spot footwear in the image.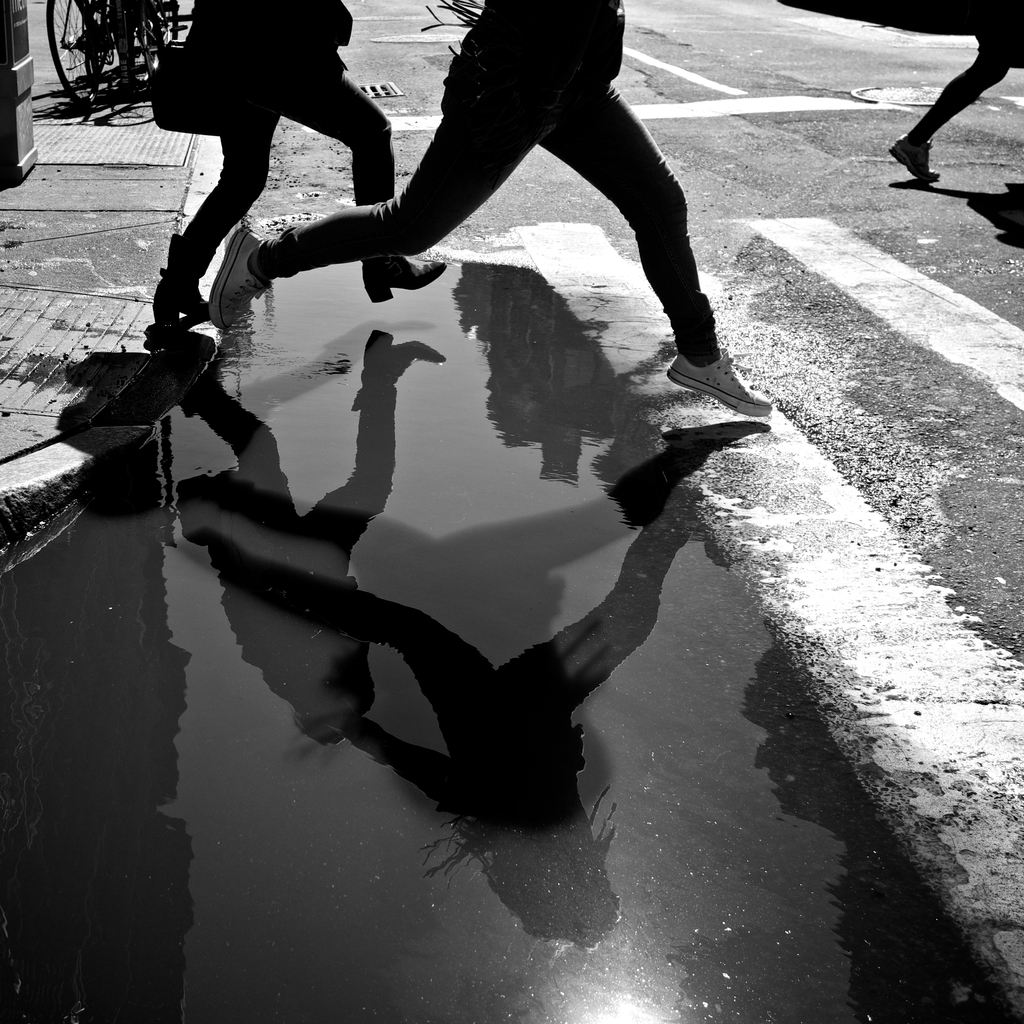
footwear found at (left=362, top=248, right=450, bottom=305).
